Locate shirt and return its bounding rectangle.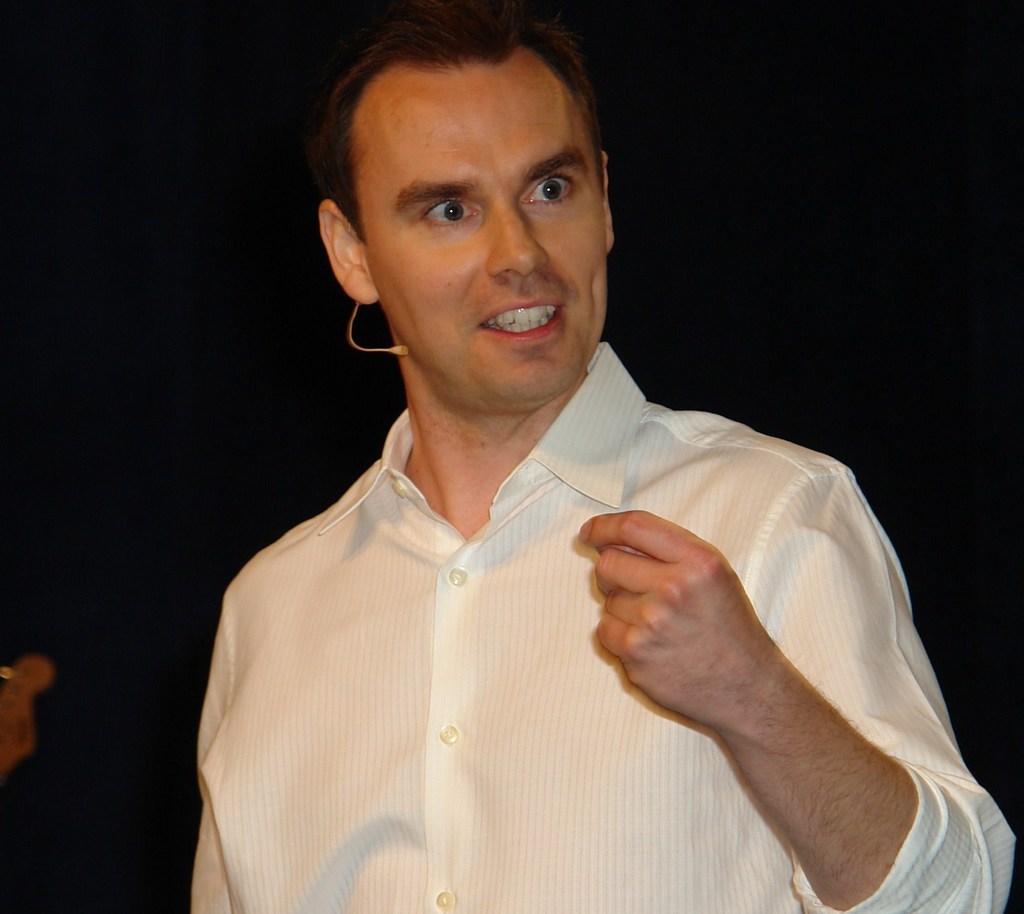
(184,339,1014,913).
